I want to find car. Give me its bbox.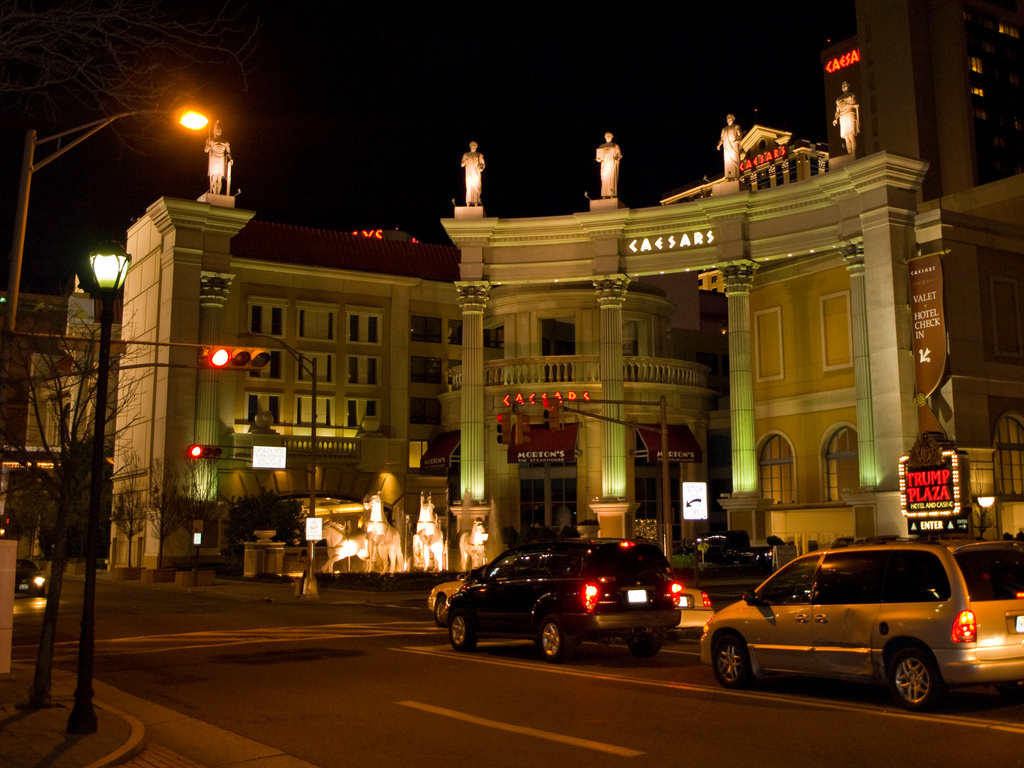
bbox(13, 559, 47, 602).
